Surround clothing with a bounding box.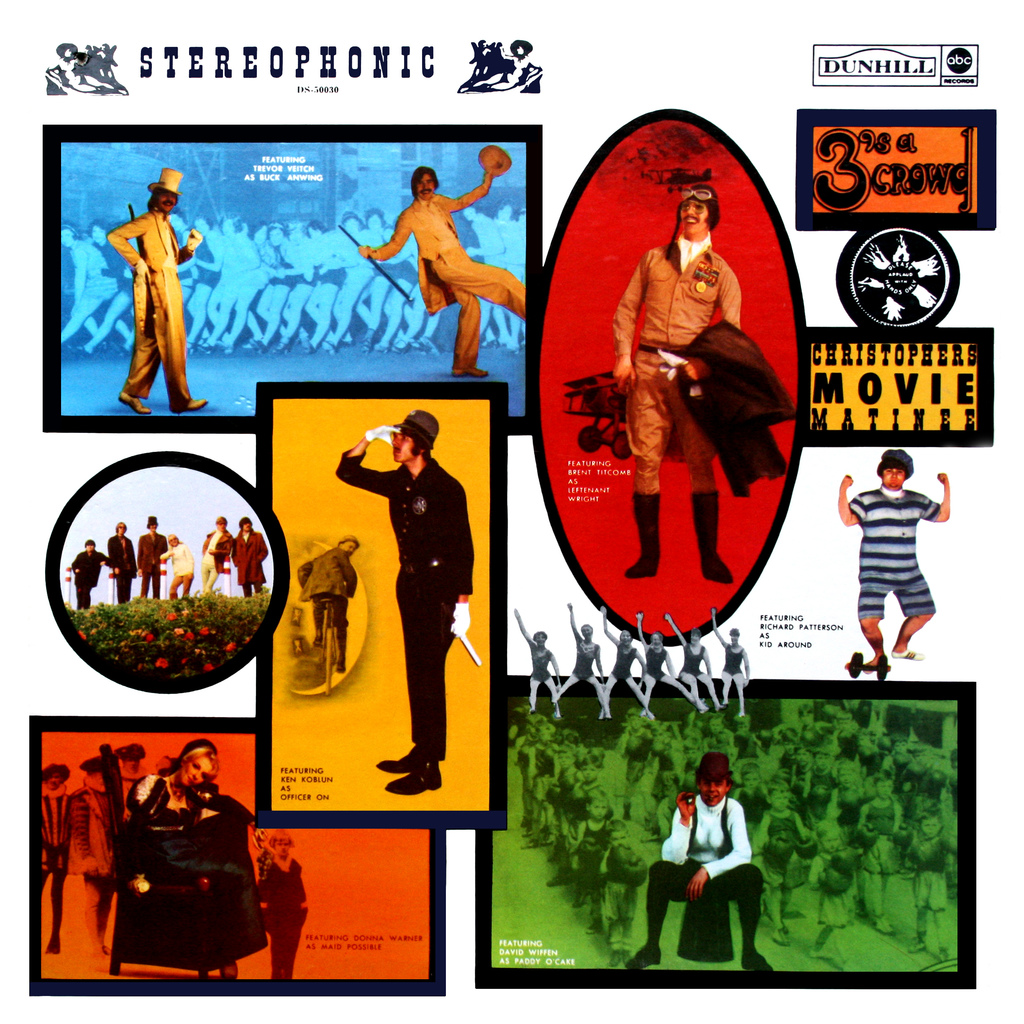
535:646:554:685.
